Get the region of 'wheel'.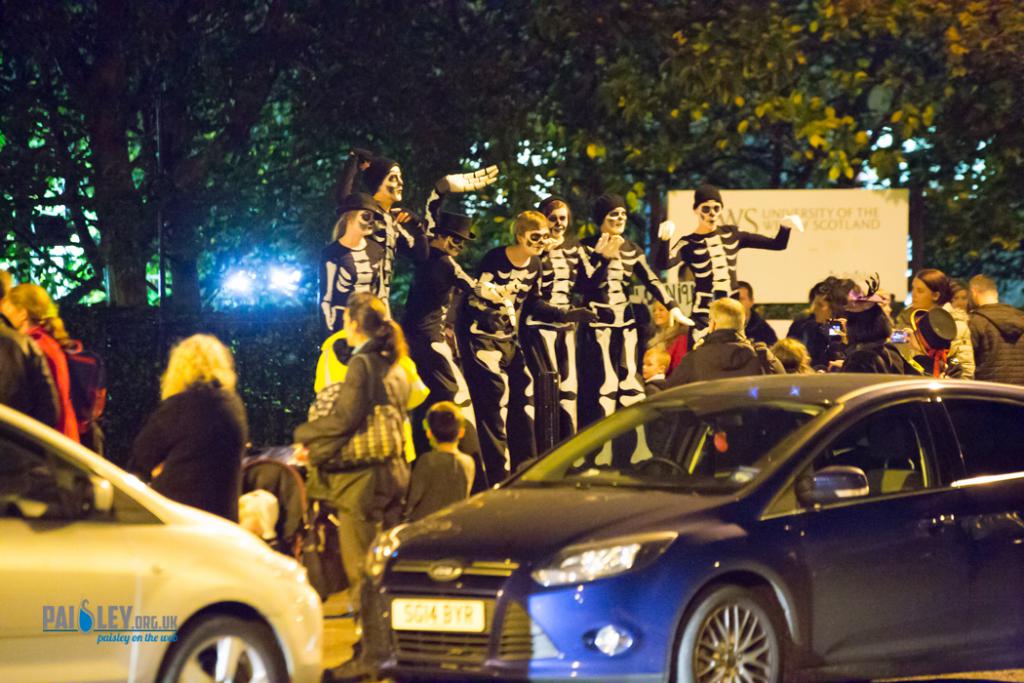
159:612:280:682.
